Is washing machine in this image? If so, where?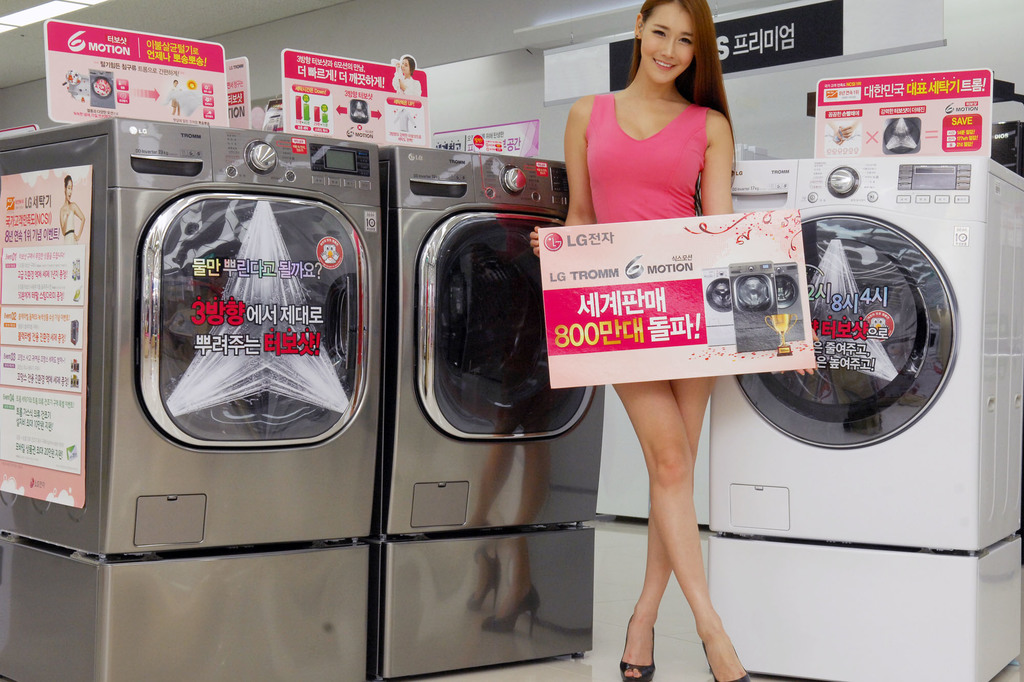
Yes, at (x1=768, y1=257, x2=812, y2=338).
